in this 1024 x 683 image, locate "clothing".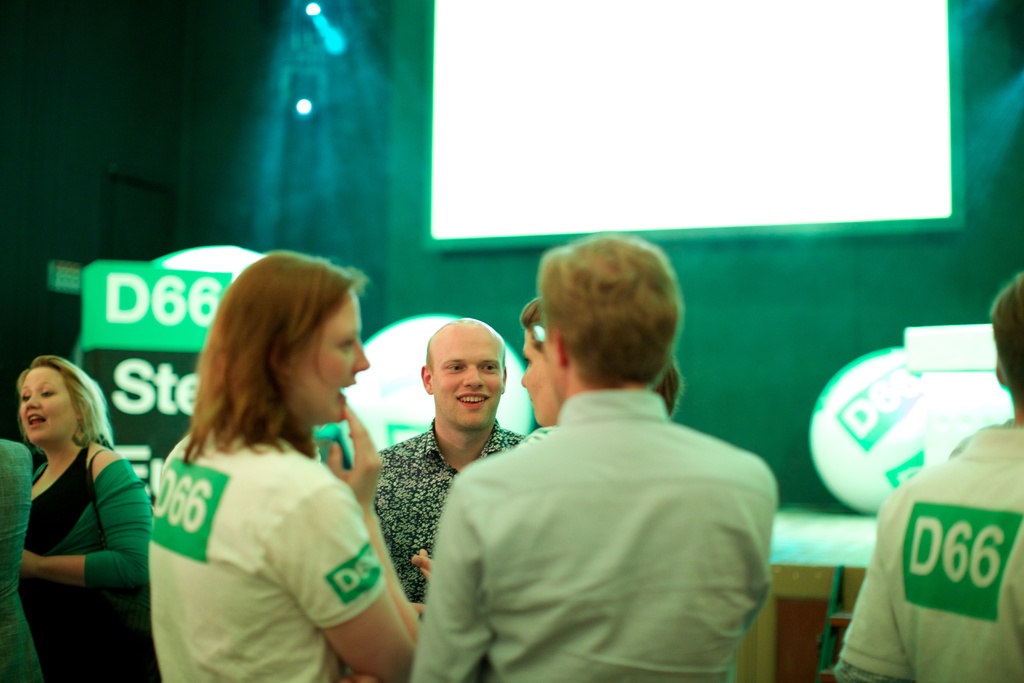
Bounding box: (0,440,42,682).
